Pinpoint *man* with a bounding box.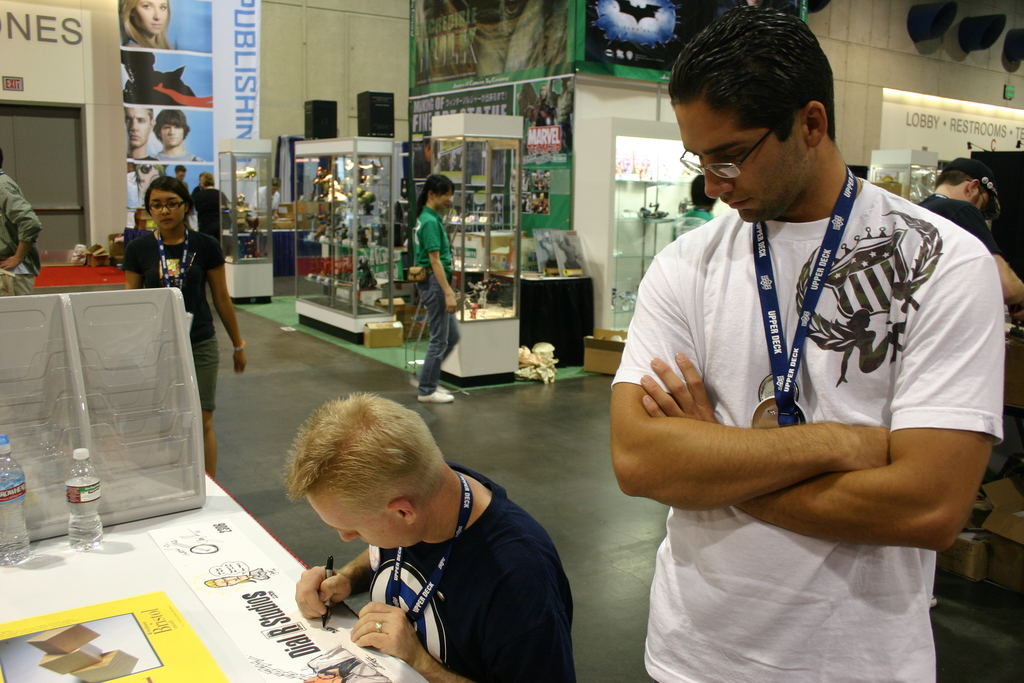
locate(591, 2, 1009, 671).
